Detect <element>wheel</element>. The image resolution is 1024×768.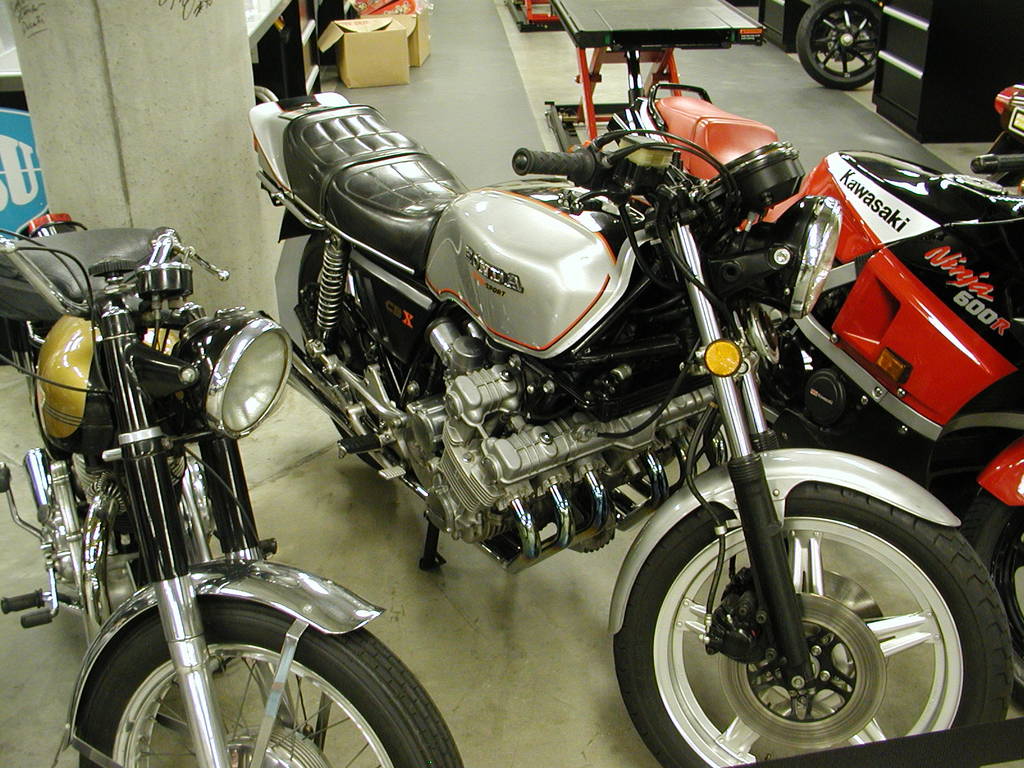
<region>596, 444, 989, 762</region>.
